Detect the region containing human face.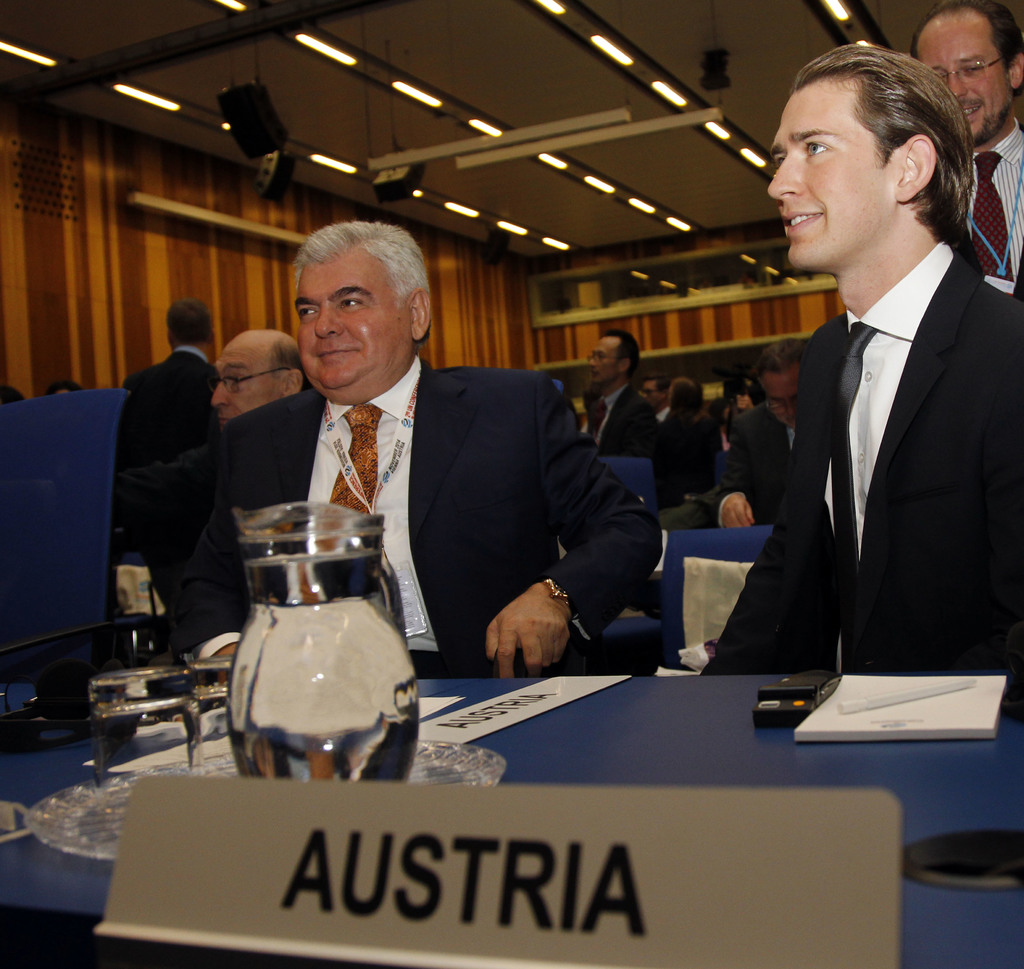
586 335 618 384.
